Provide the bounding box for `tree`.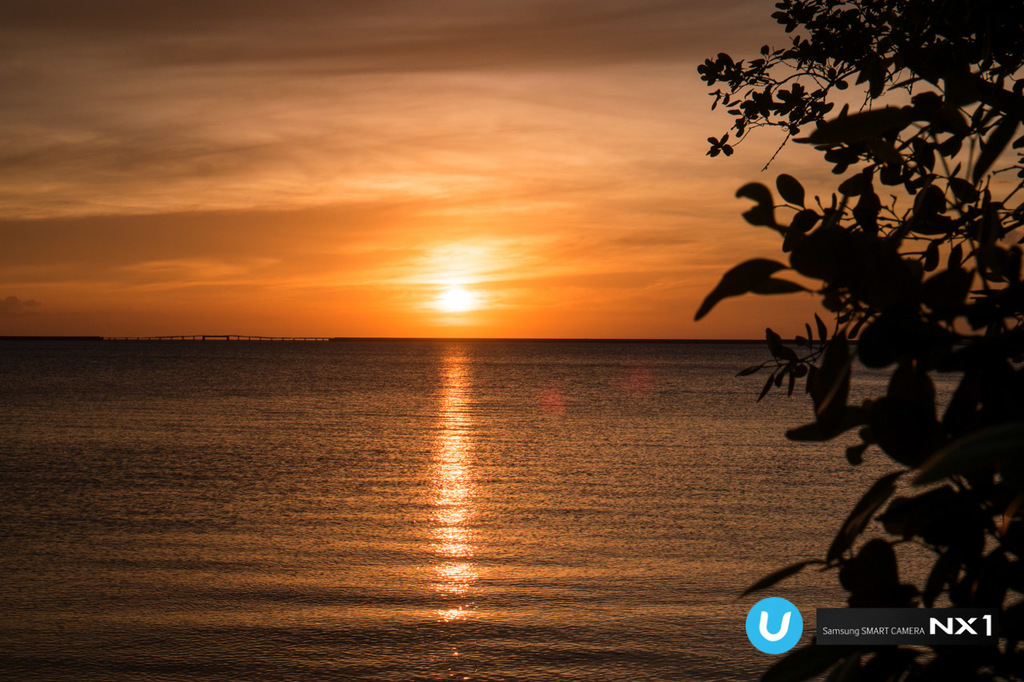
696, 1, 1023, 678.
